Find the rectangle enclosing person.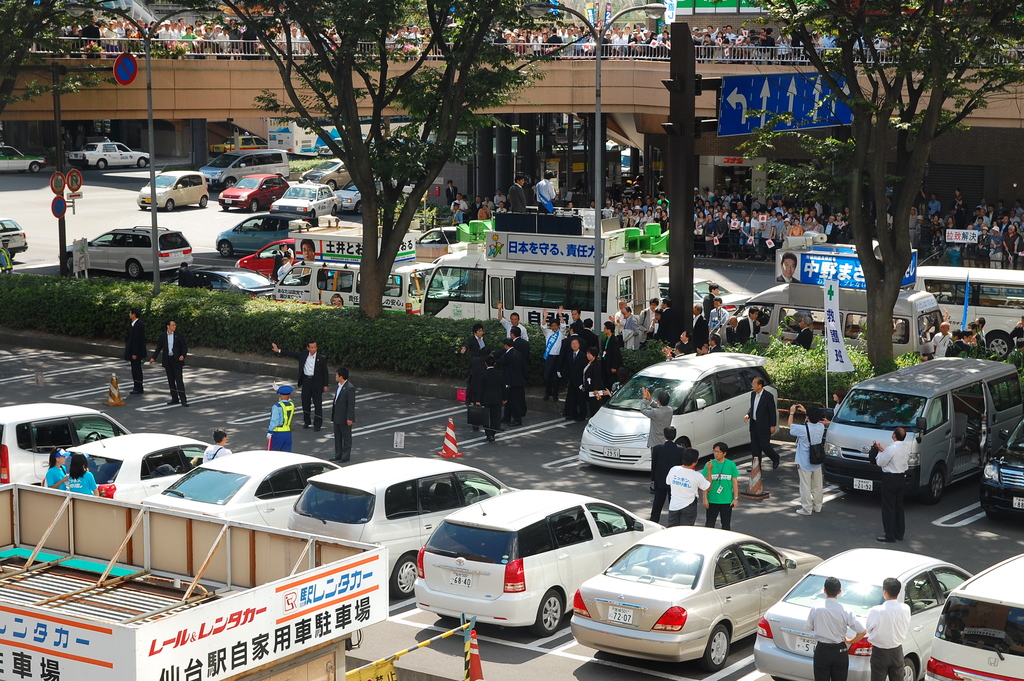
Rect(780, 320, 814, 355).
